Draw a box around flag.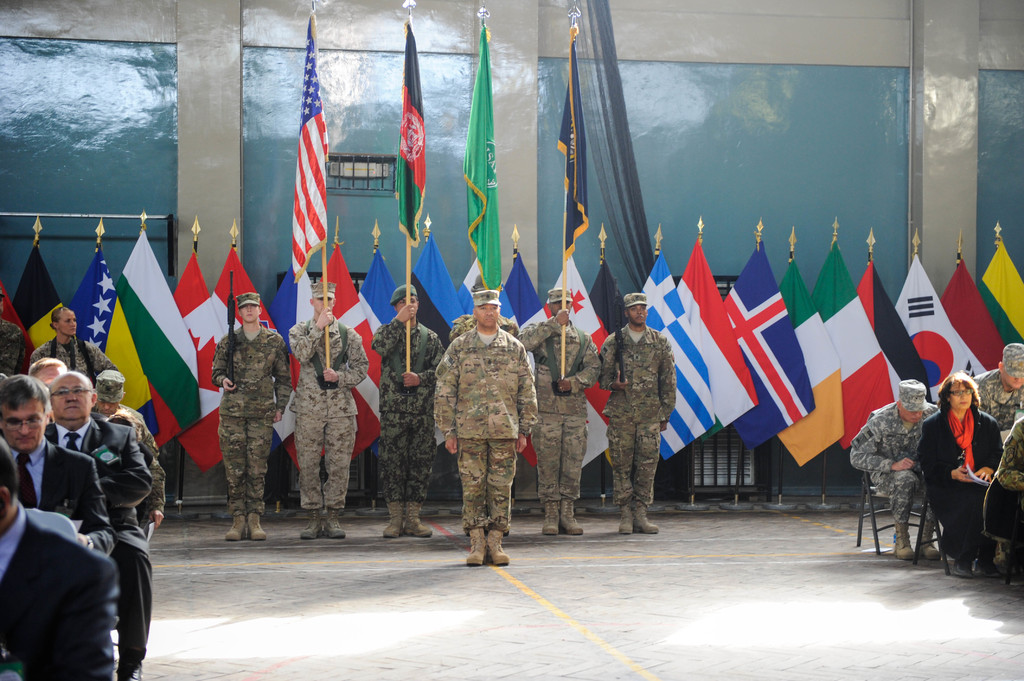
587/259/636/340.
